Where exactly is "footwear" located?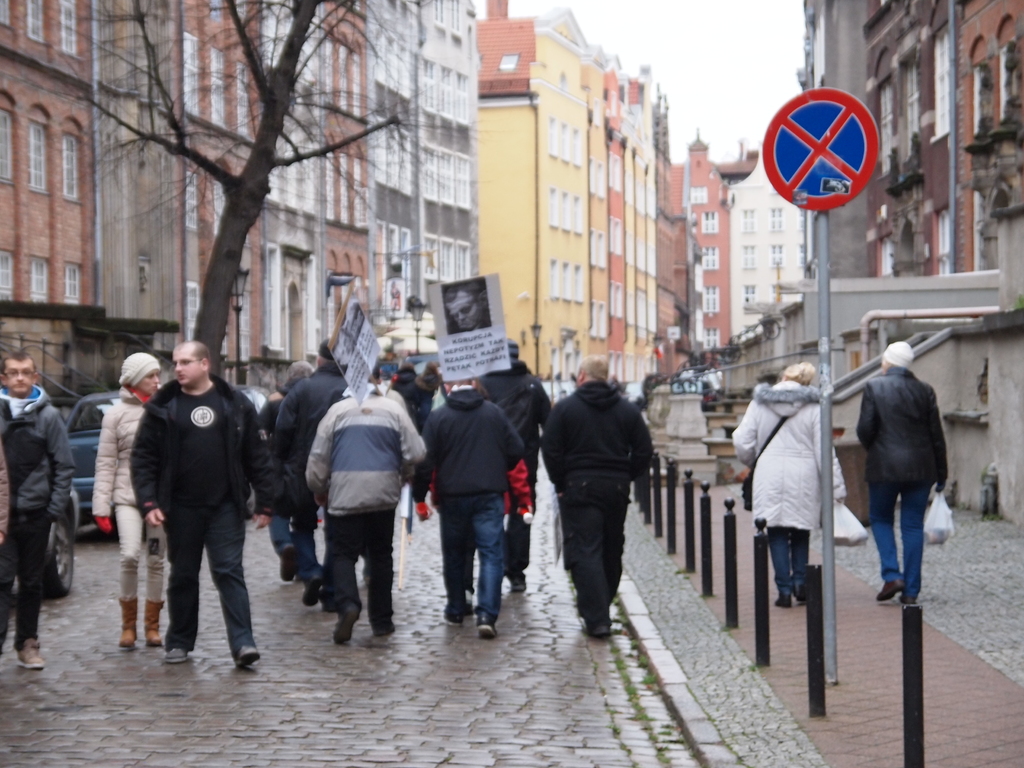
Its bounding box is region(234, 643, 262, 669).
